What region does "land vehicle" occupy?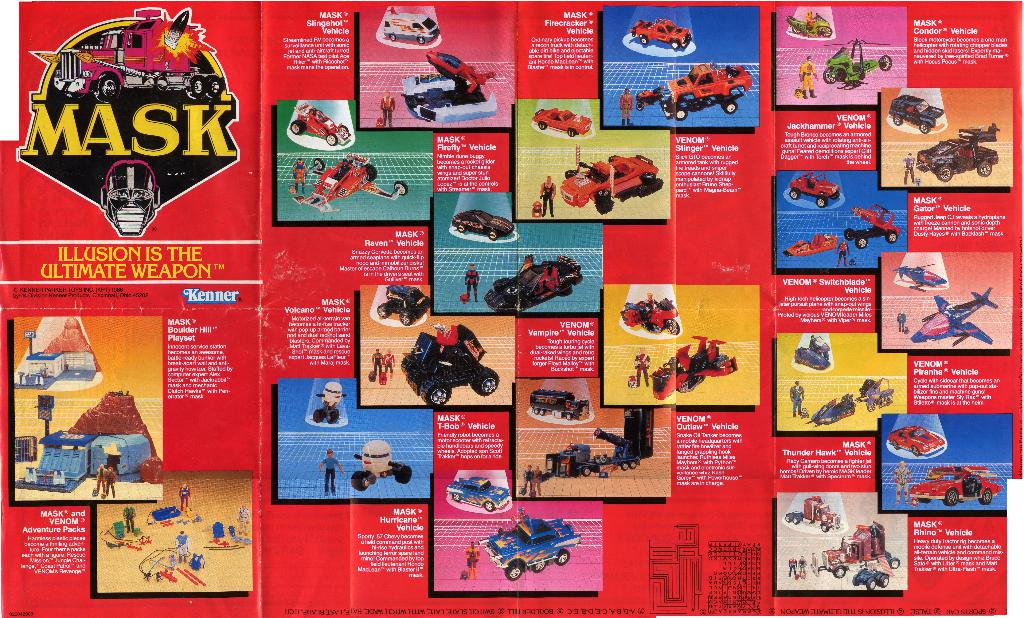
[left=803, top=388, right=855, bottom=430].
